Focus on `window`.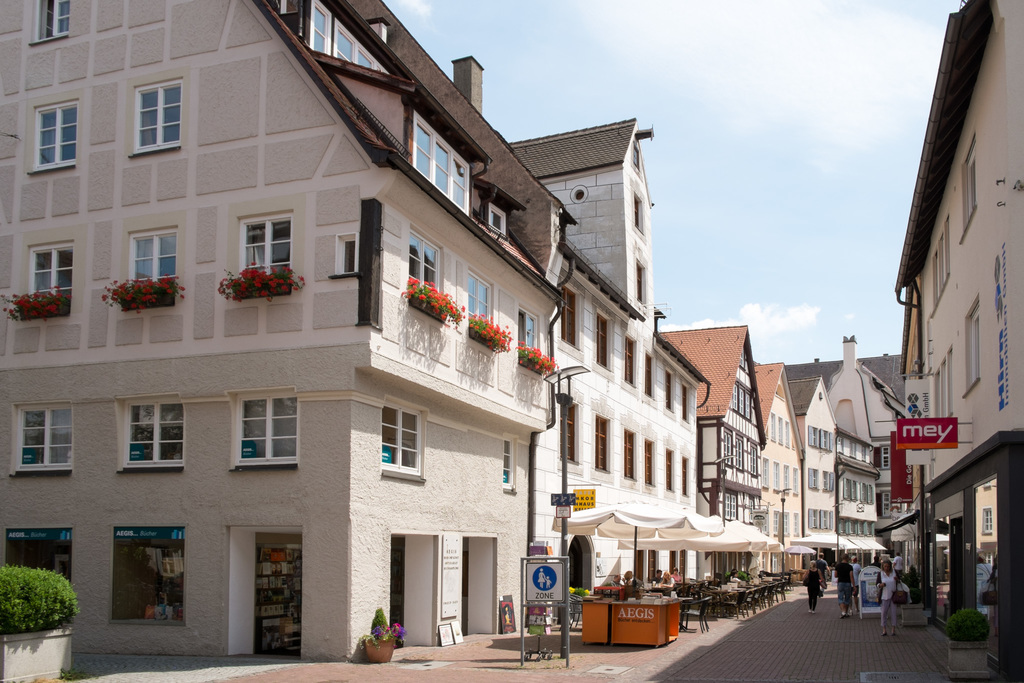
Focused at x1=842, y1=478, x2=860, y2=507.
